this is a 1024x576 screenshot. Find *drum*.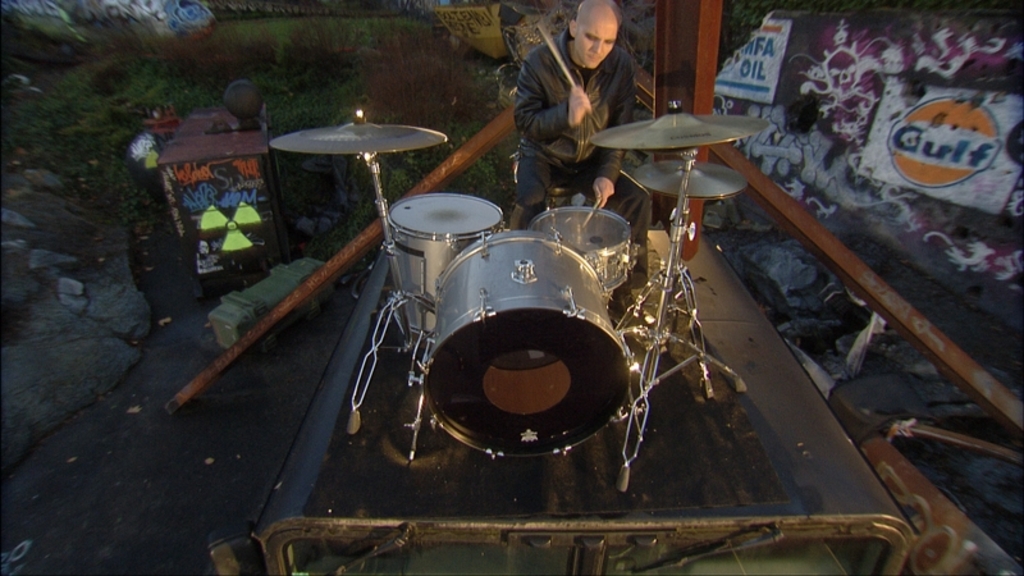
Bounding box: (388,193,504,334).
